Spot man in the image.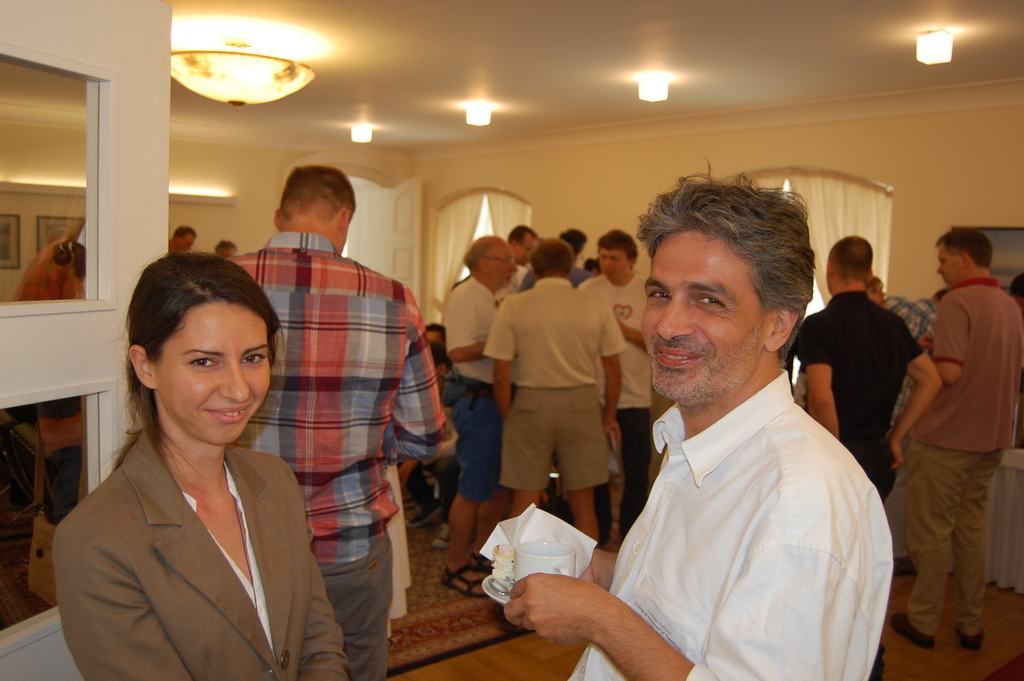
man found at (224,164,459,680).
